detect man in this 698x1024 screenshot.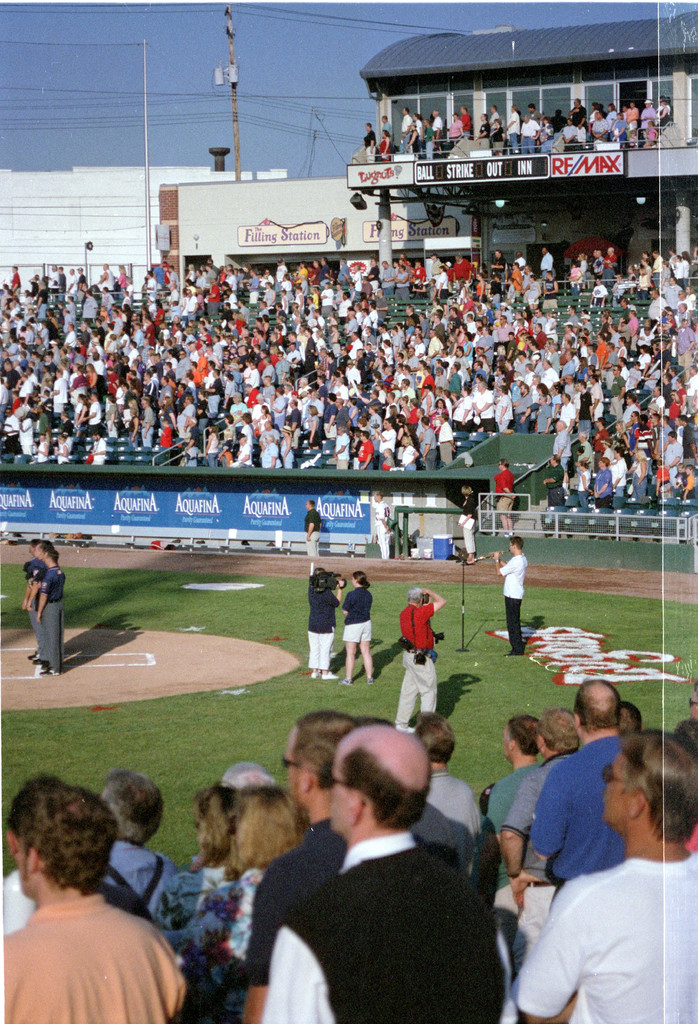
Detection: 378:113:392:141.
